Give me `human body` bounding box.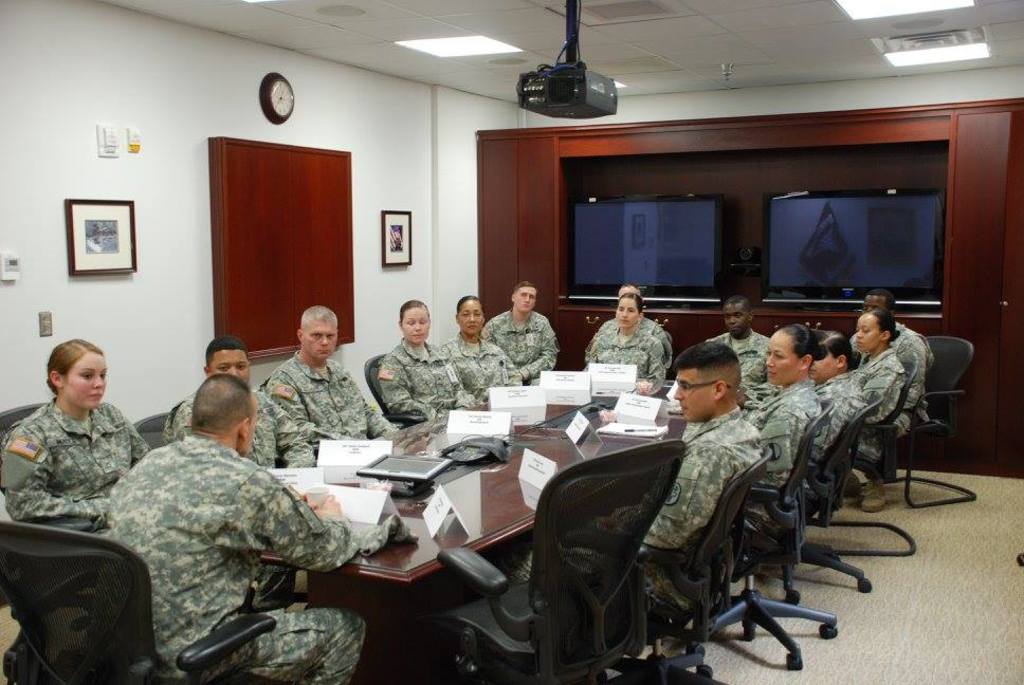
(left=849, top=290, right=933, bottom=513).
